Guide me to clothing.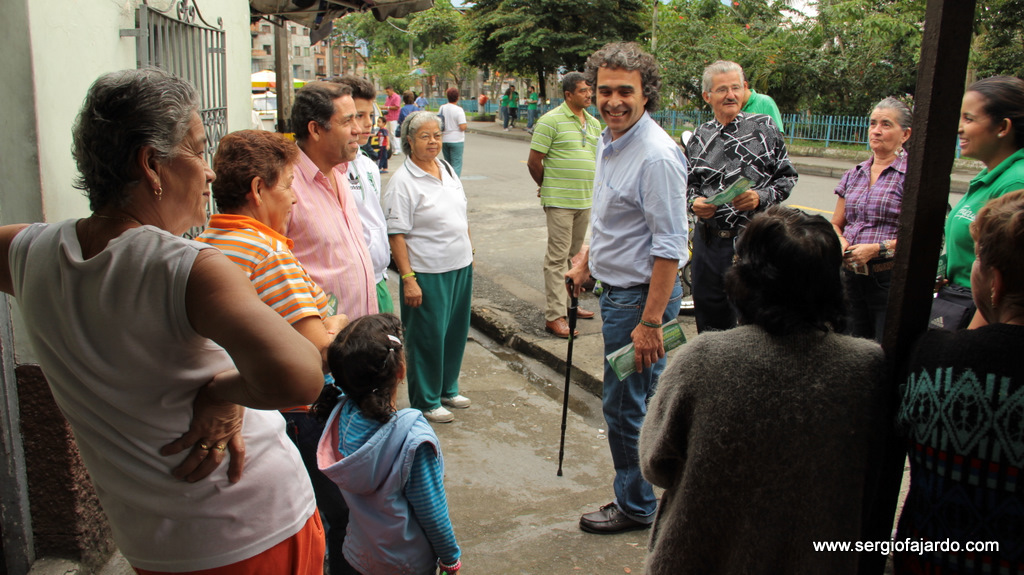
Guidance: {"left": 576, "top": 108, "right": 689, "bottom": 516}.
